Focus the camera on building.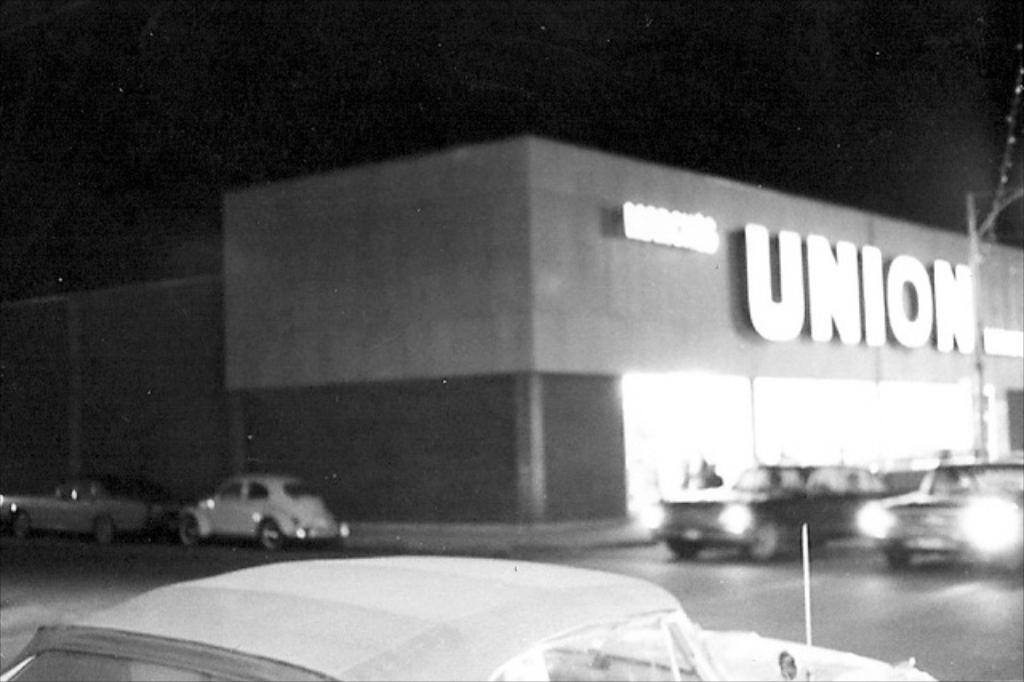
Focus region: crop(0, 136, 1022, 527).
